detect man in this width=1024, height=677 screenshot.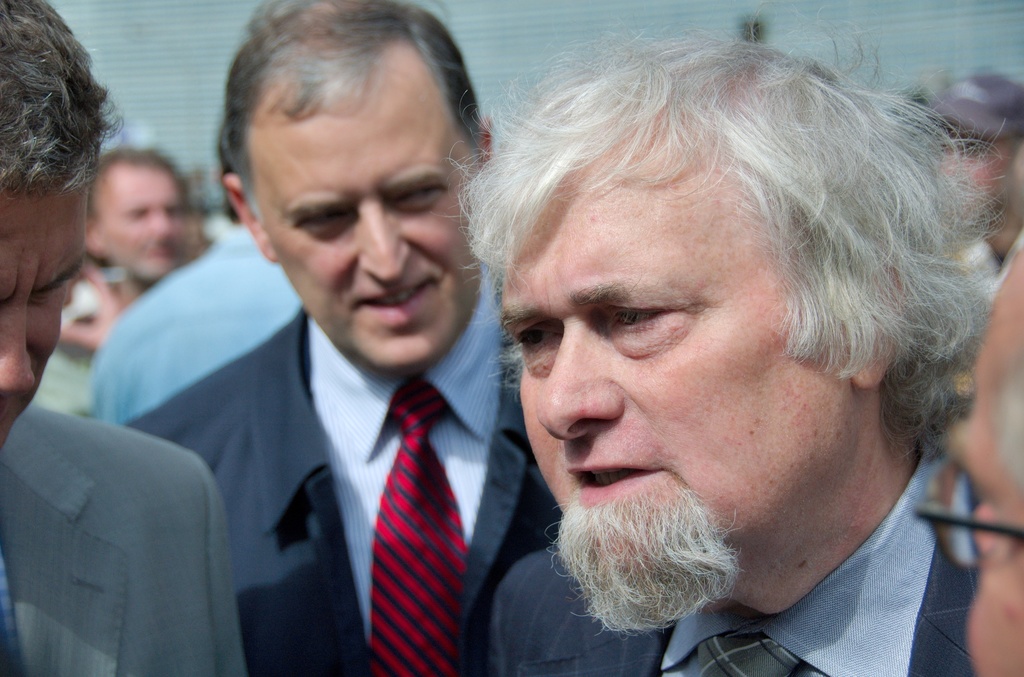
Detection: [123, 0, 563, 676].
